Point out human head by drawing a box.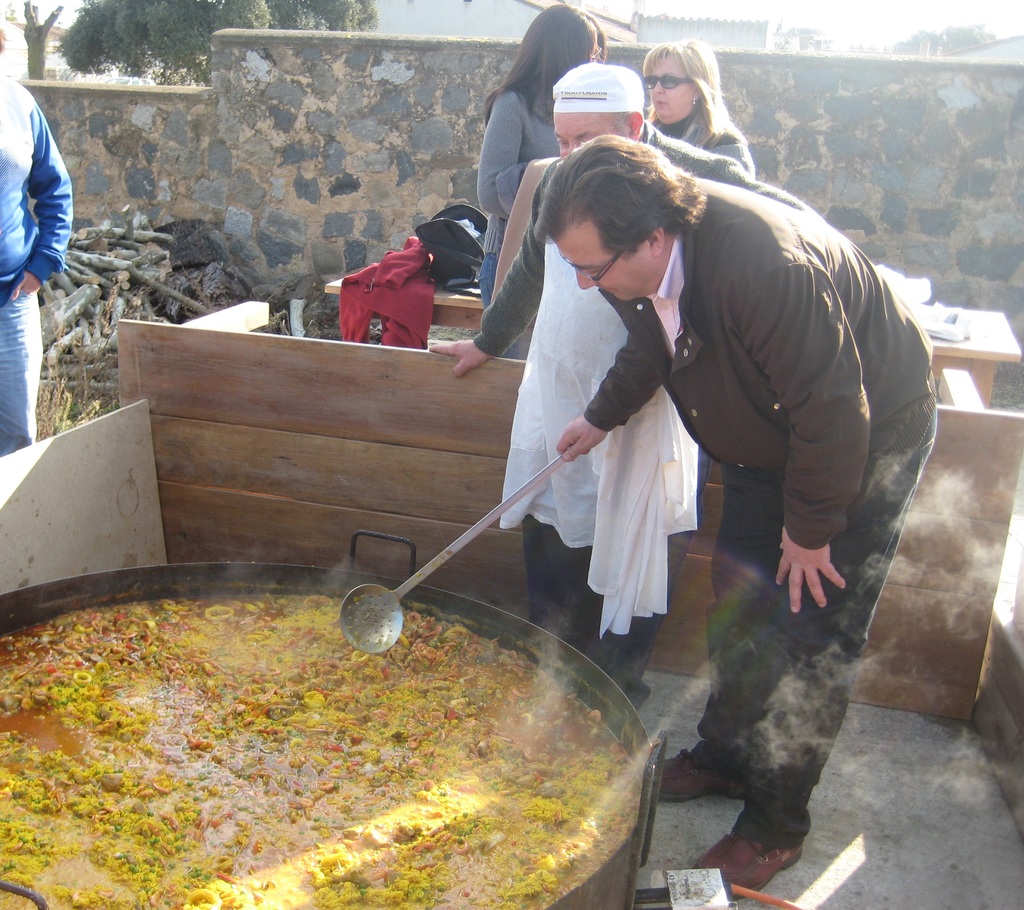
l=534, t=134, r=684, b=302.
